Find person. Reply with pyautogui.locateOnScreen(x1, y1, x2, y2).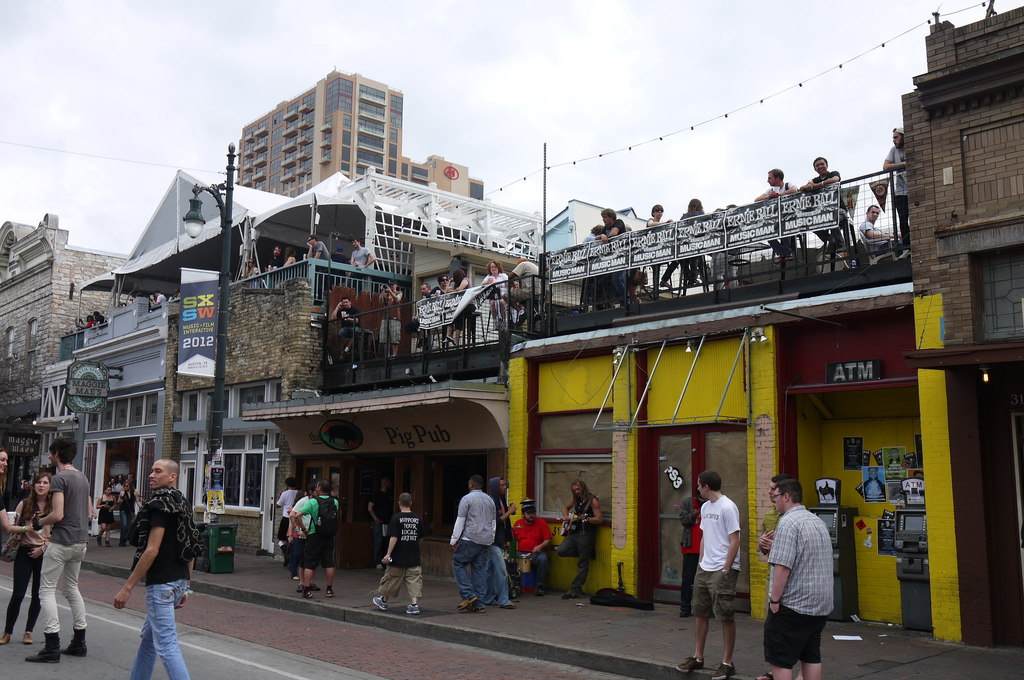
pyautogui.locateOnScreen(0, 473, 54, 644).
